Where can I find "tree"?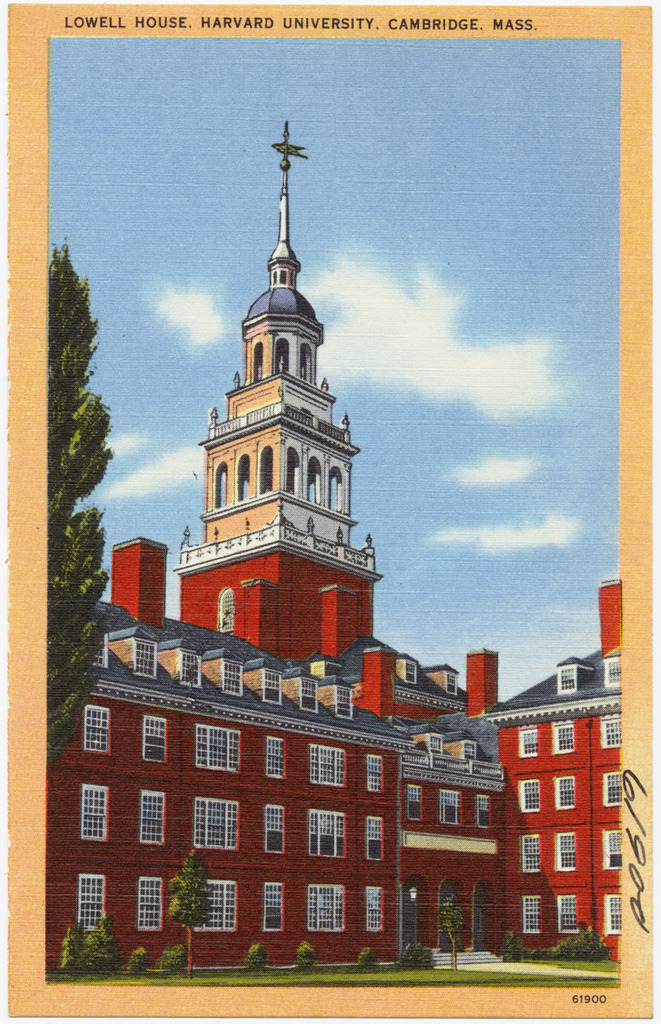
You can find it at (x1=238, y1=945, x2=264, y2=970).
